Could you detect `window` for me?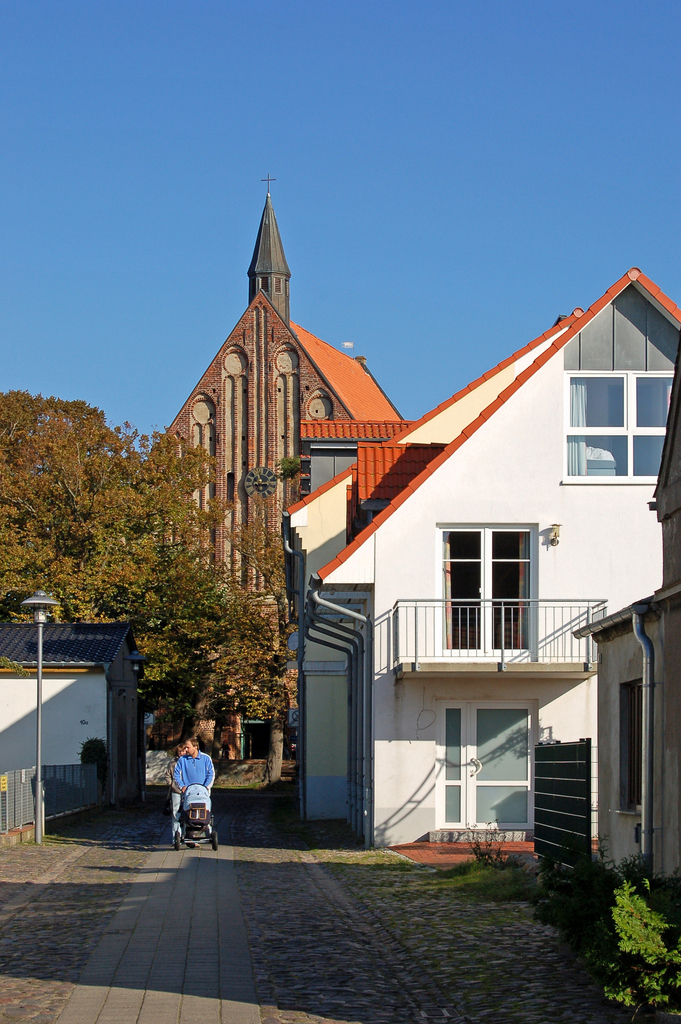
Detection result: [x1=609, y1=674, x2=643, y2=816].
